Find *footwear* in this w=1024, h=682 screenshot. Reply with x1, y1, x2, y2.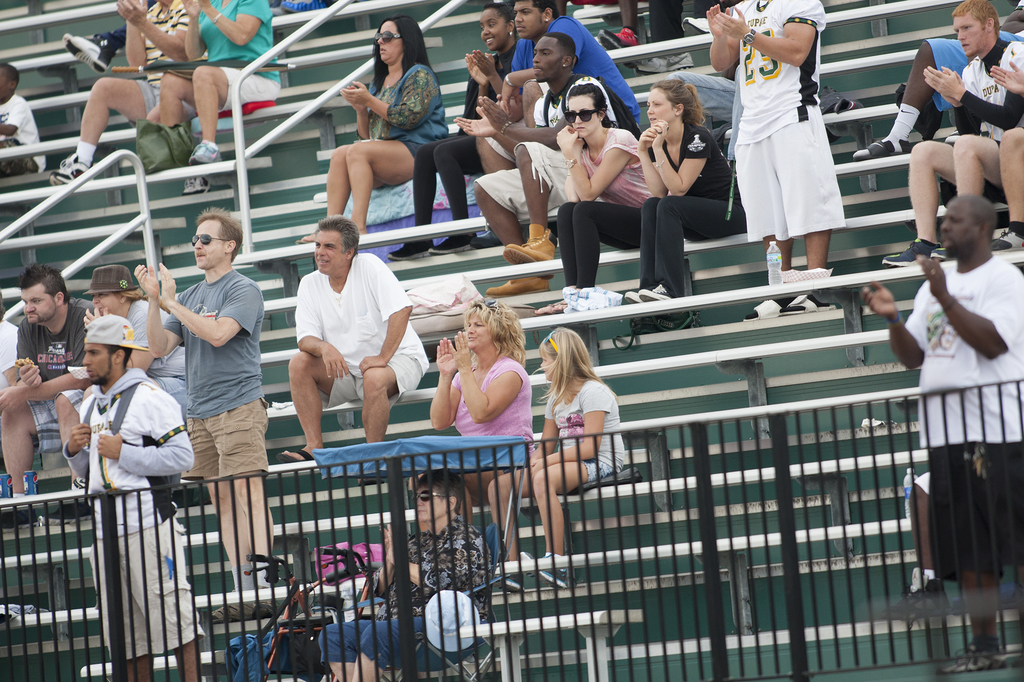
388, 235, 433, 257.
